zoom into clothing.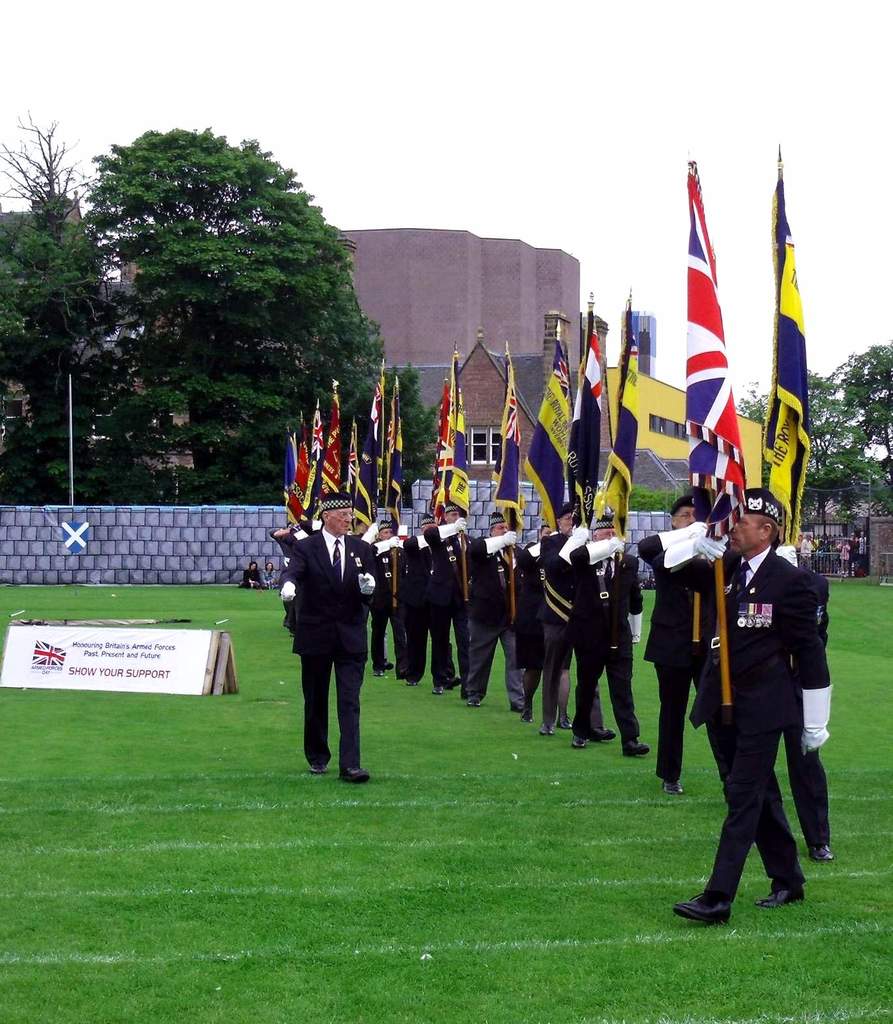
Zoom target: (x1=655, y1=535, x2=835, y2=905).
